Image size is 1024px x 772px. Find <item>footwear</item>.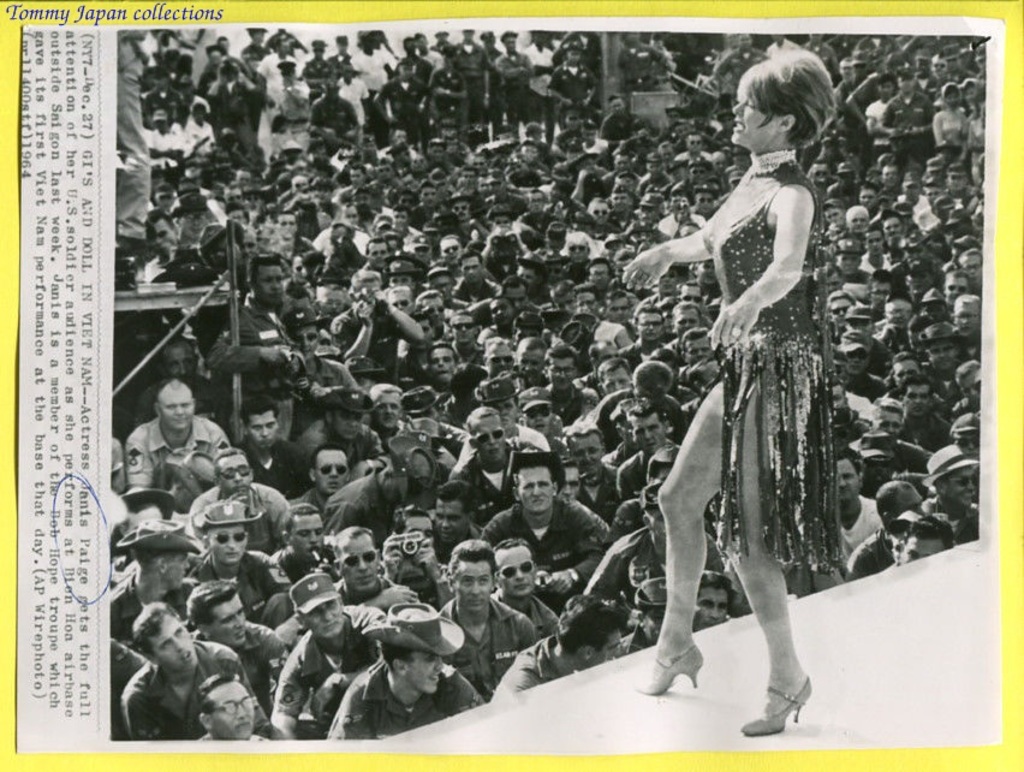
635 641 706 695.
